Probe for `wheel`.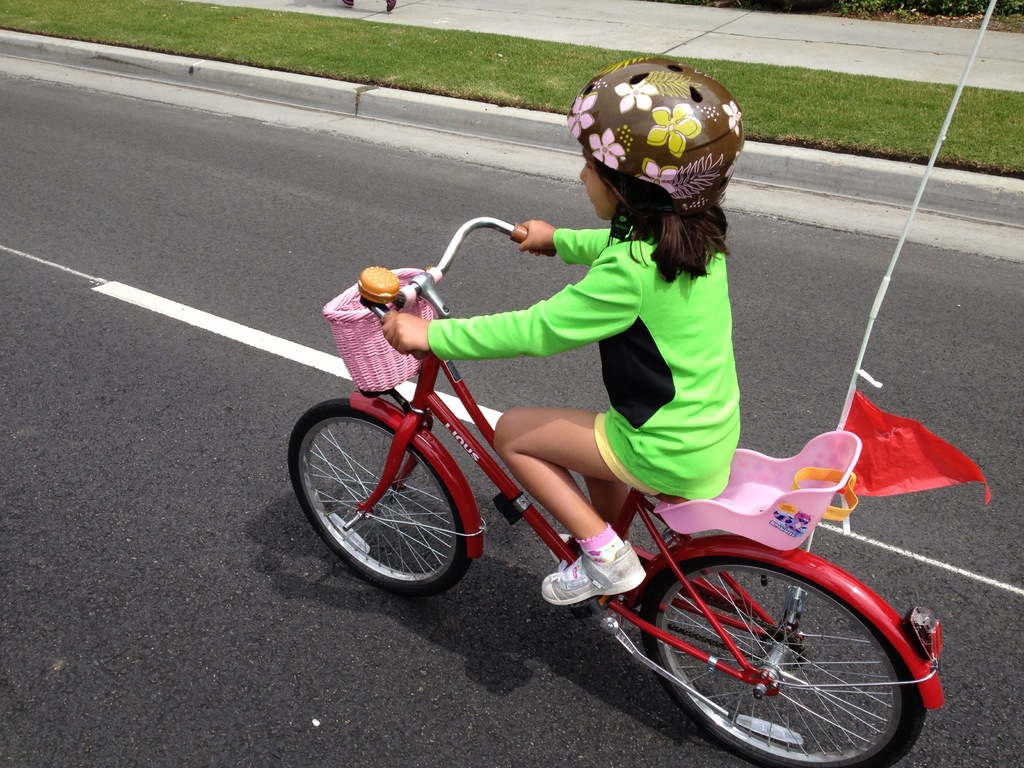
Probe result: {"x1": 634, "y1": 555, "x2": 930, "y2": 767}.
